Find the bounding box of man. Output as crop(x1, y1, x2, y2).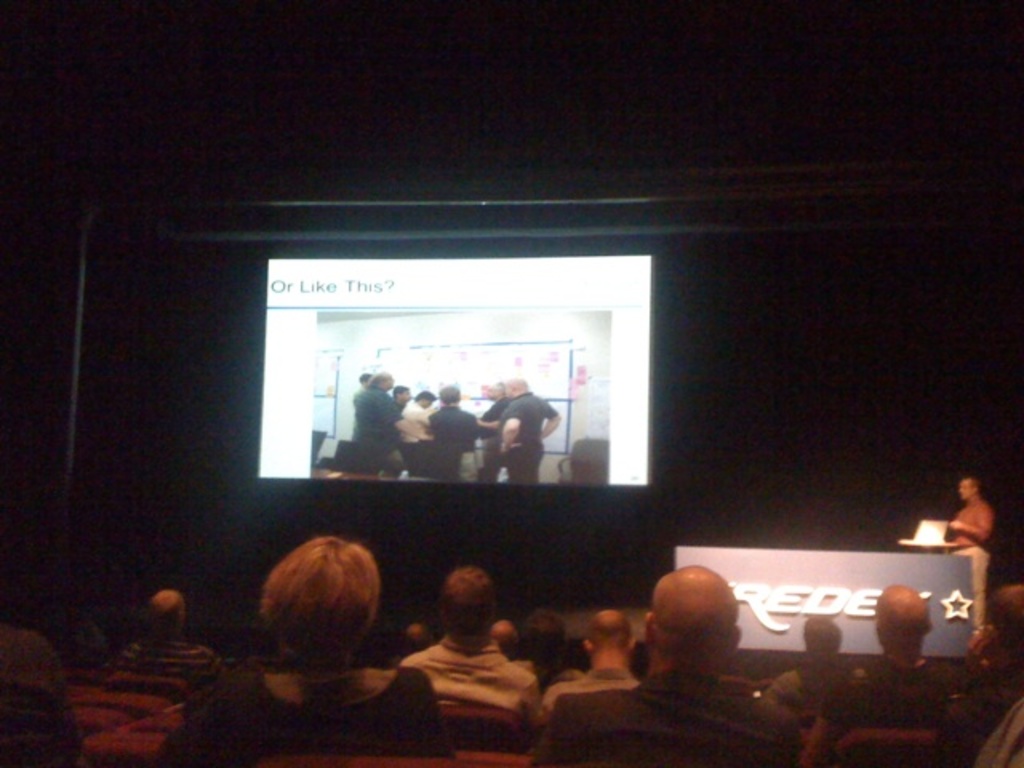
crop(398, 562, 541, 718).
